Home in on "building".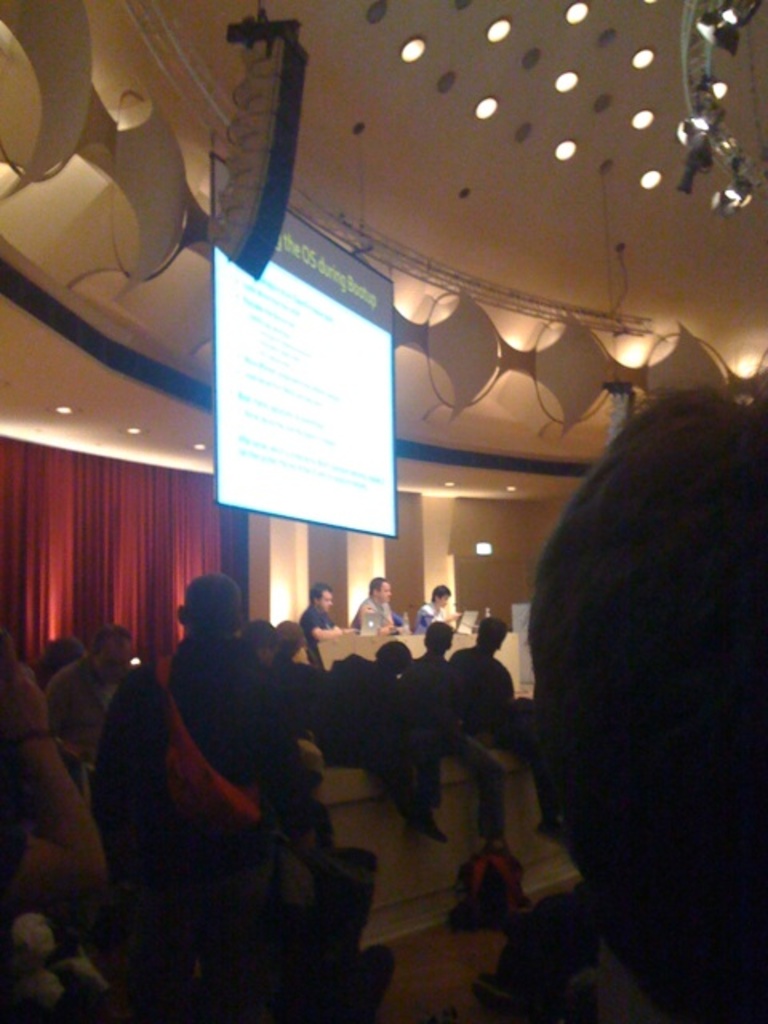
Homed in at l=0, t=0, r=766, b=1022.
